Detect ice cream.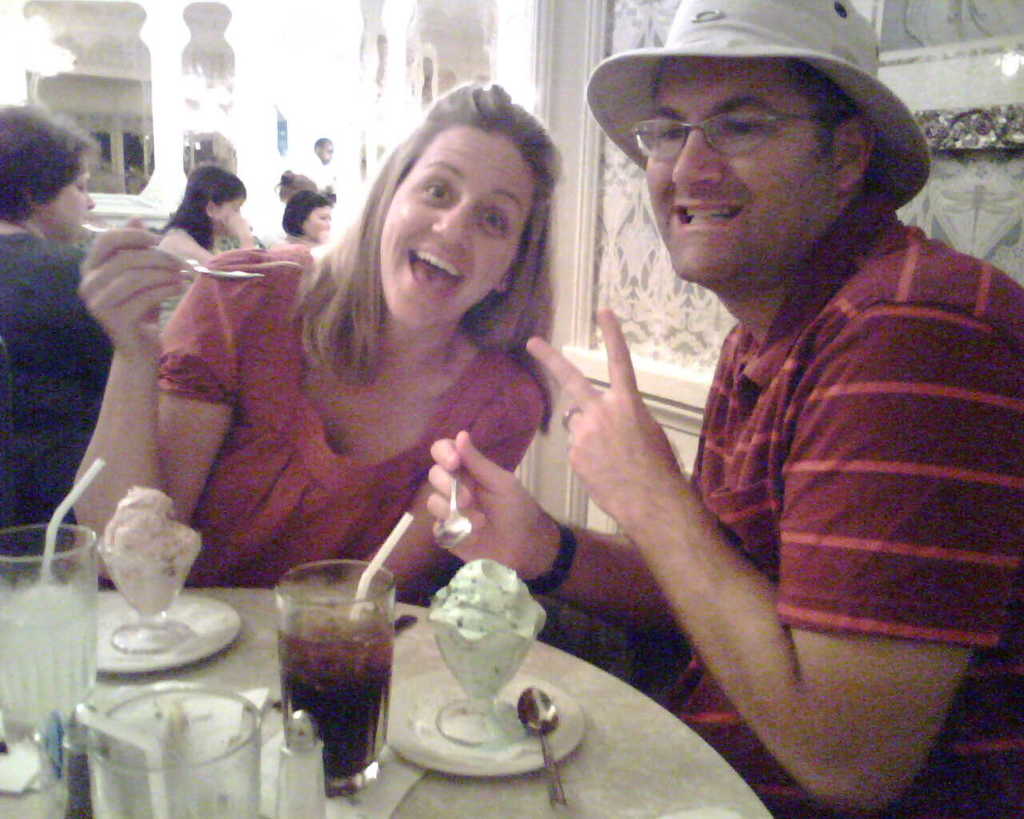
Detected at 0, 574, 102, 740.
